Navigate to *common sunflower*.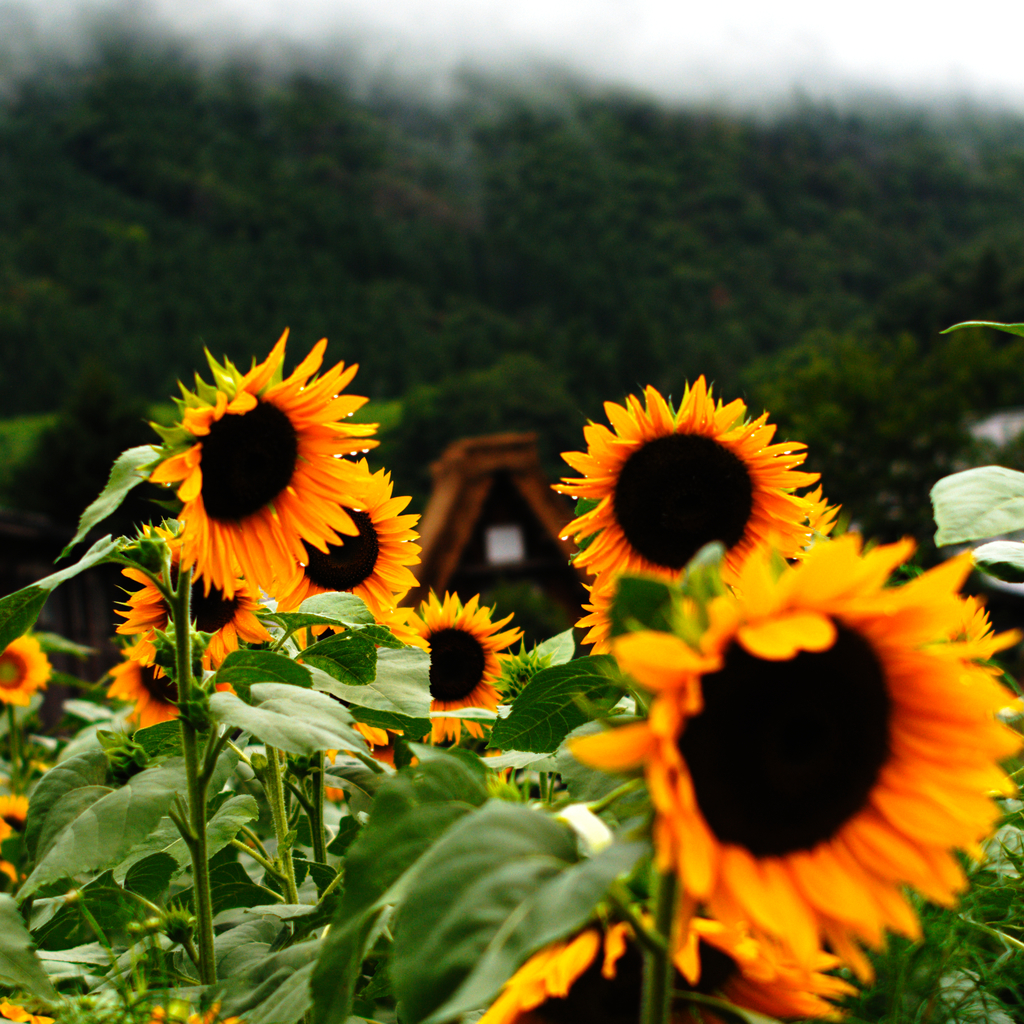
Navigation target: (135,328,385,622).
